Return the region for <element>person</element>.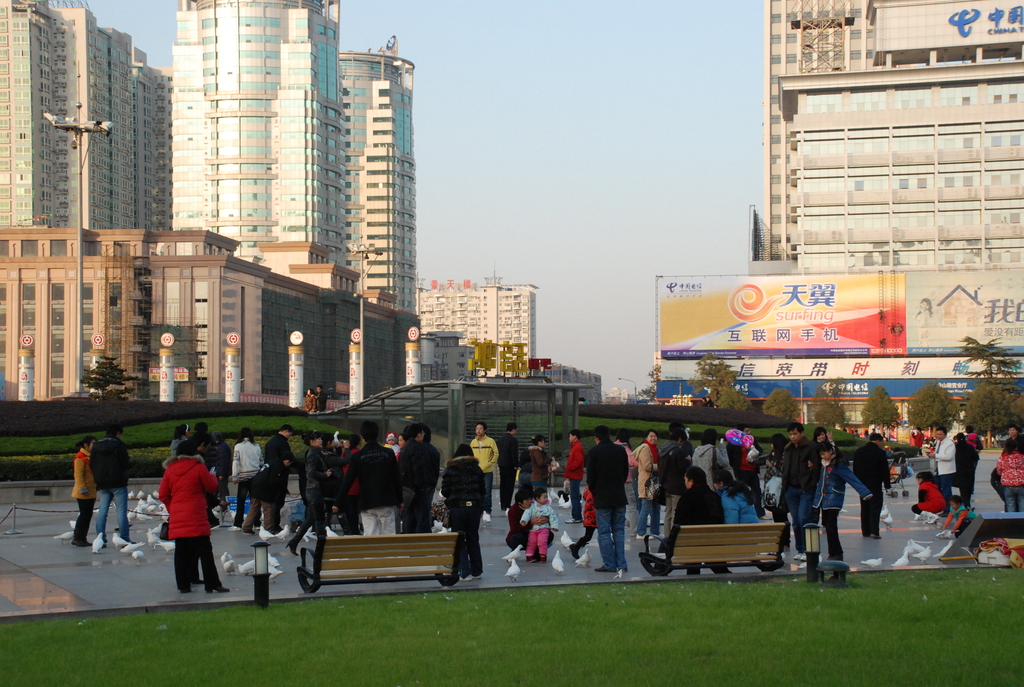
bbox=(466, 421, 502, 523).
